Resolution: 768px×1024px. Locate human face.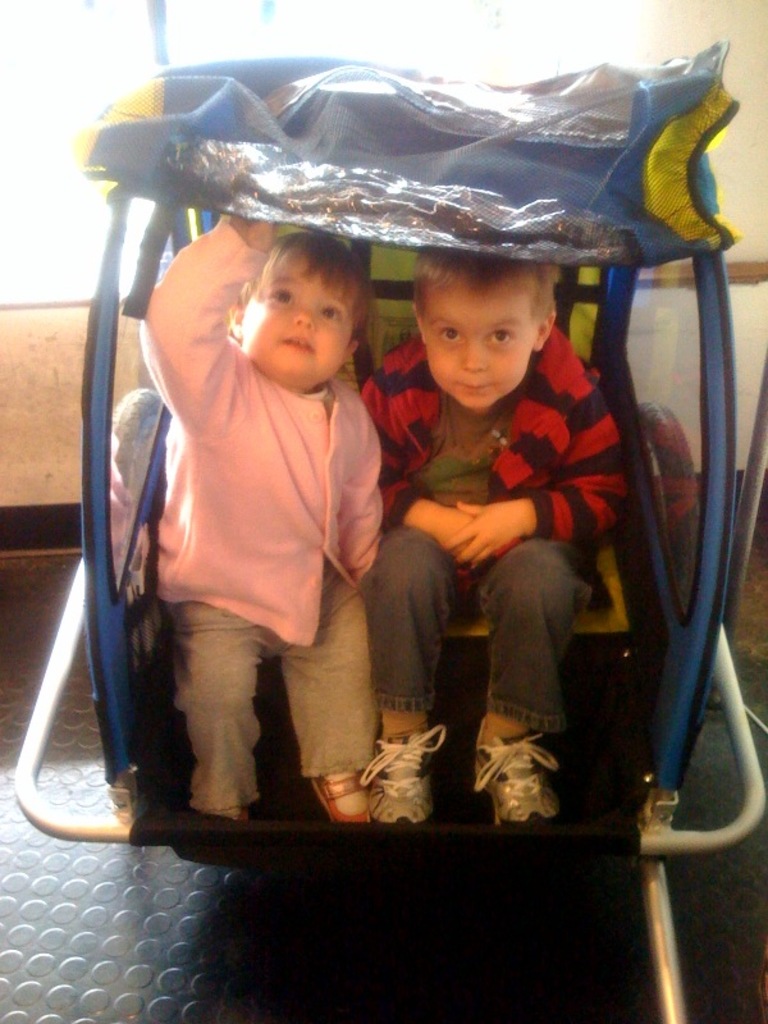
bbox=[241, 257, 358, 388].
